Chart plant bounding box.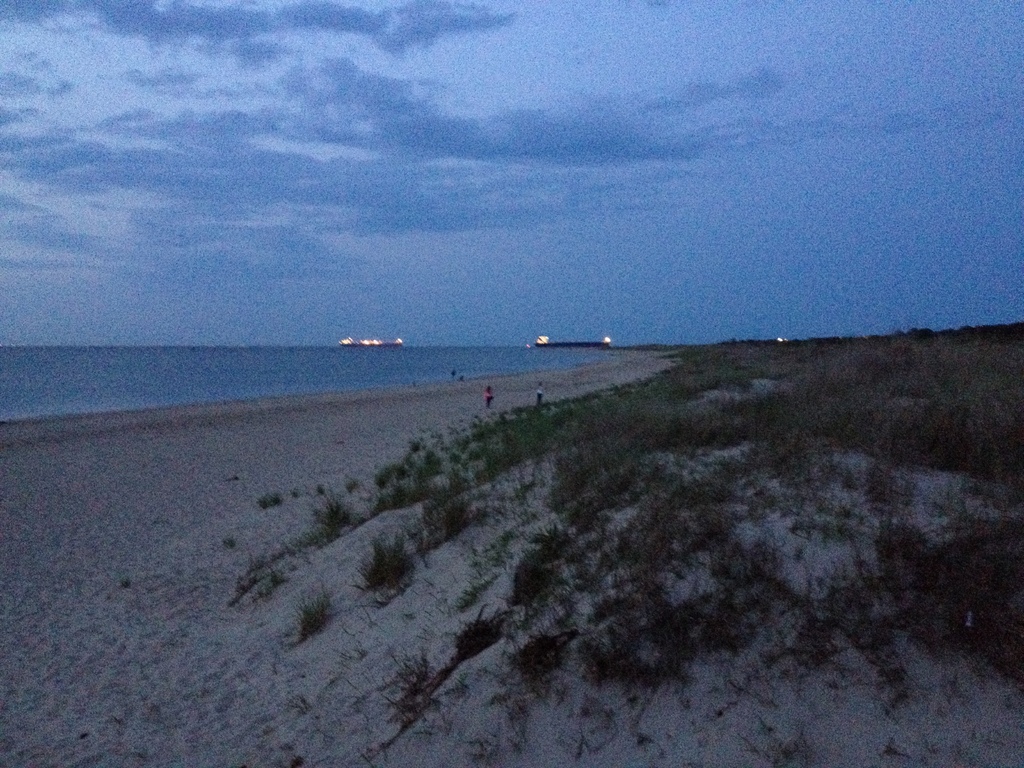
Charted: <bbox>253, 484, 282, 509</bbox>.
